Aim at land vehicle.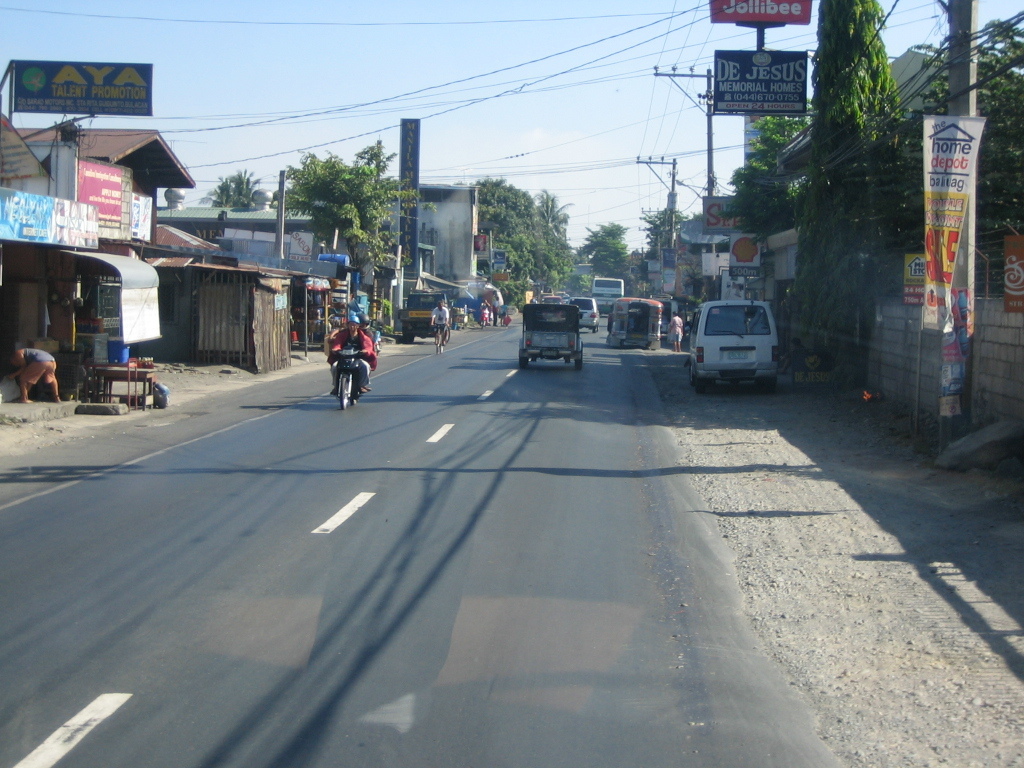
Aimed at box(537, 289, 553, 301).
